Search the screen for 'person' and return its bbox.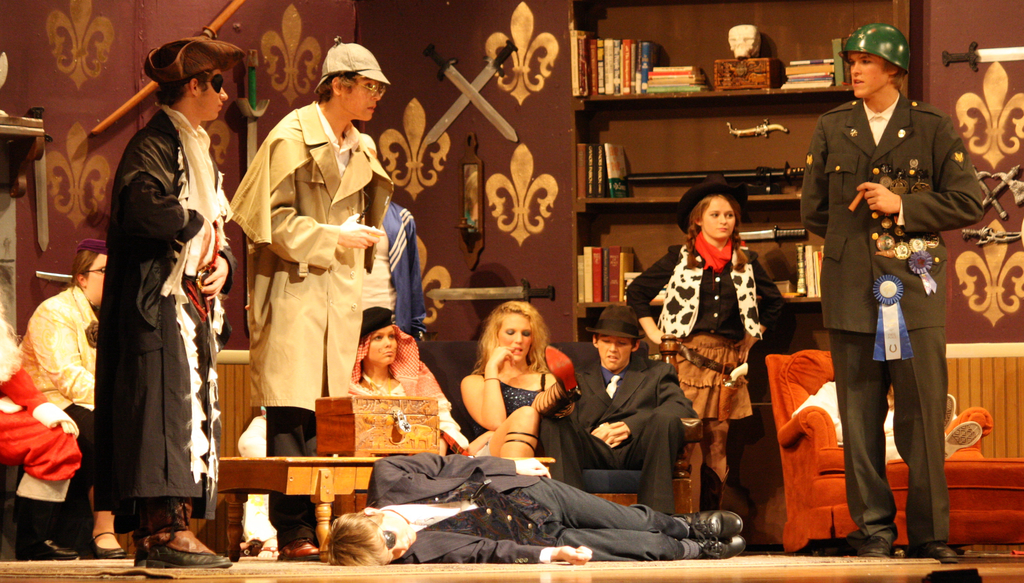
Found: bbox=(229, 31, 394, 561).
